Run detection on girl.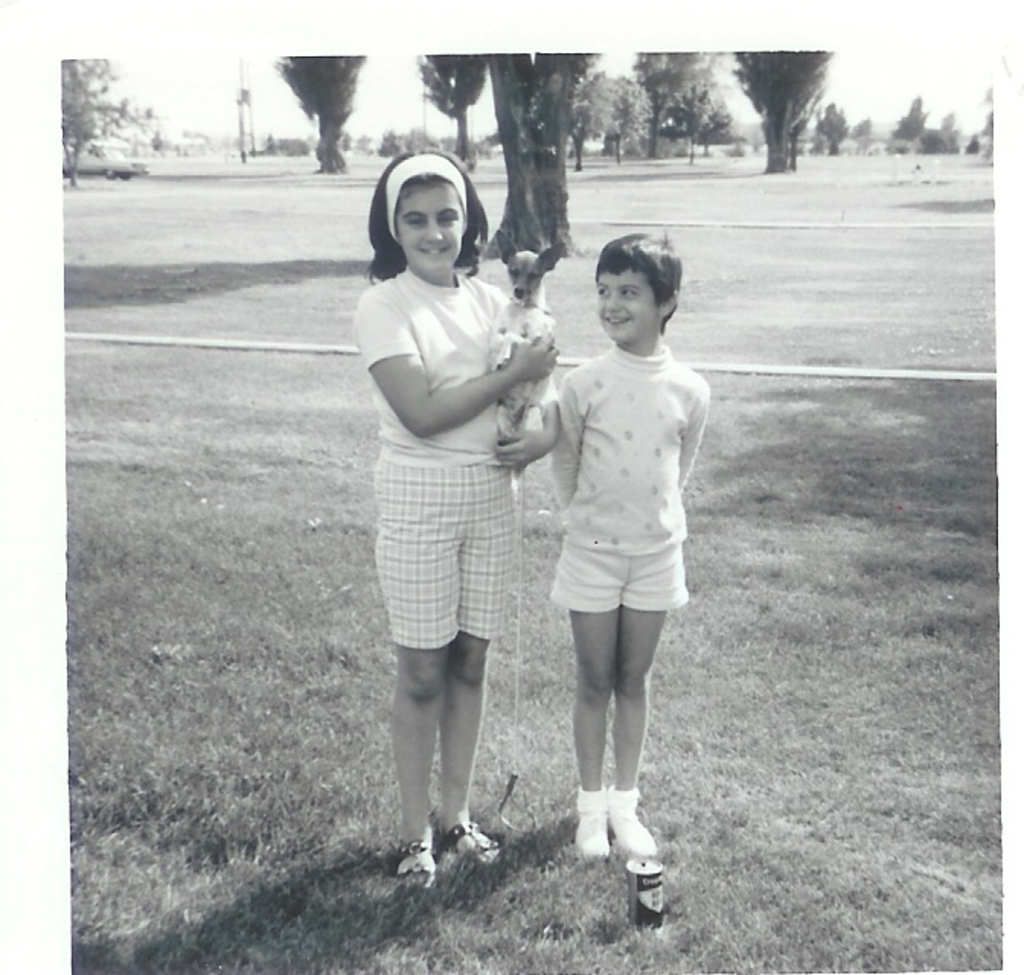
Result: (347, 134, 559, 881).
